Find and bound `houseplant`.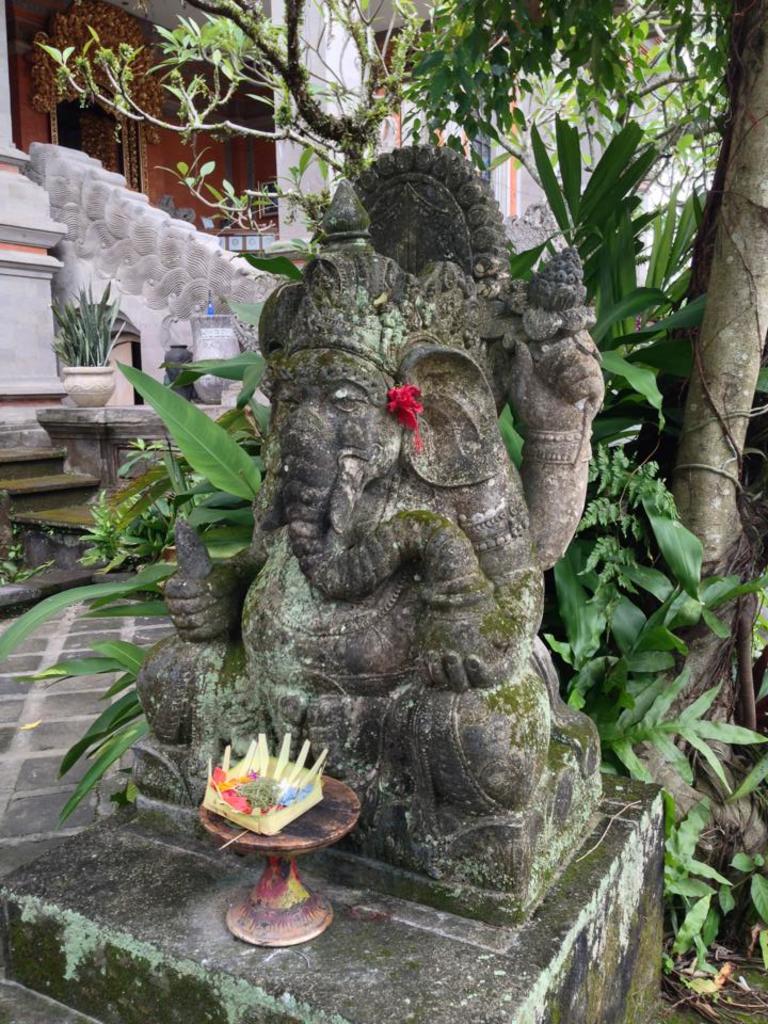
Bound: select_region(52, 266, 129, 399).
